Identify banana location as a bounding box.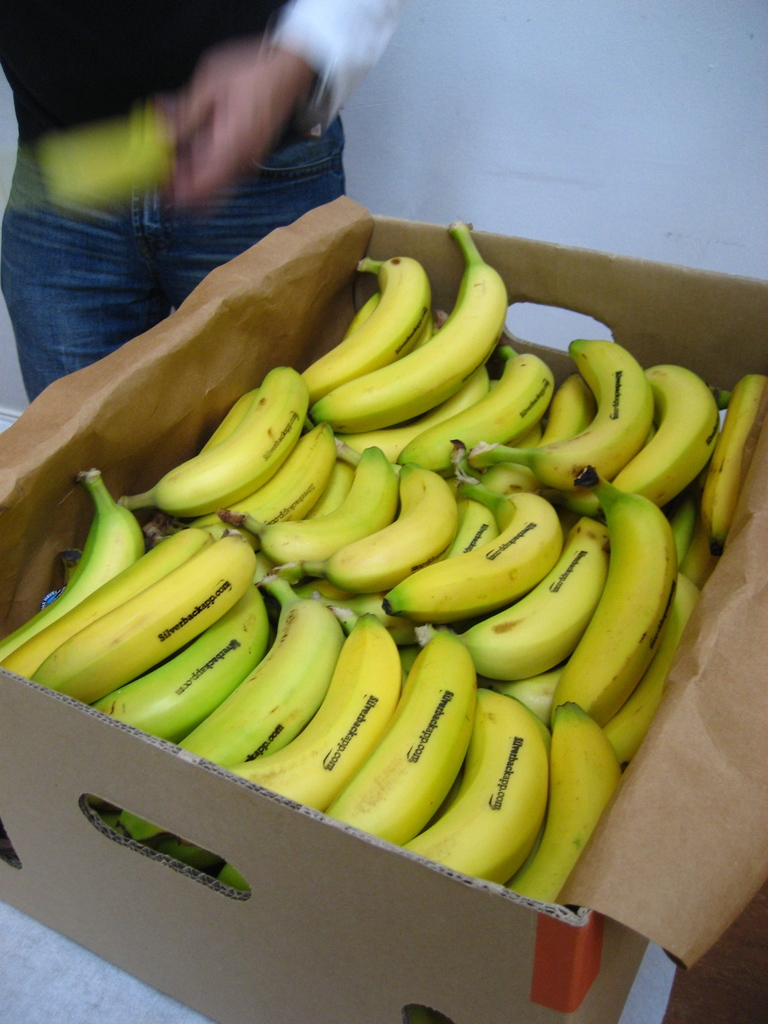
[305, 220, 509, 435].
